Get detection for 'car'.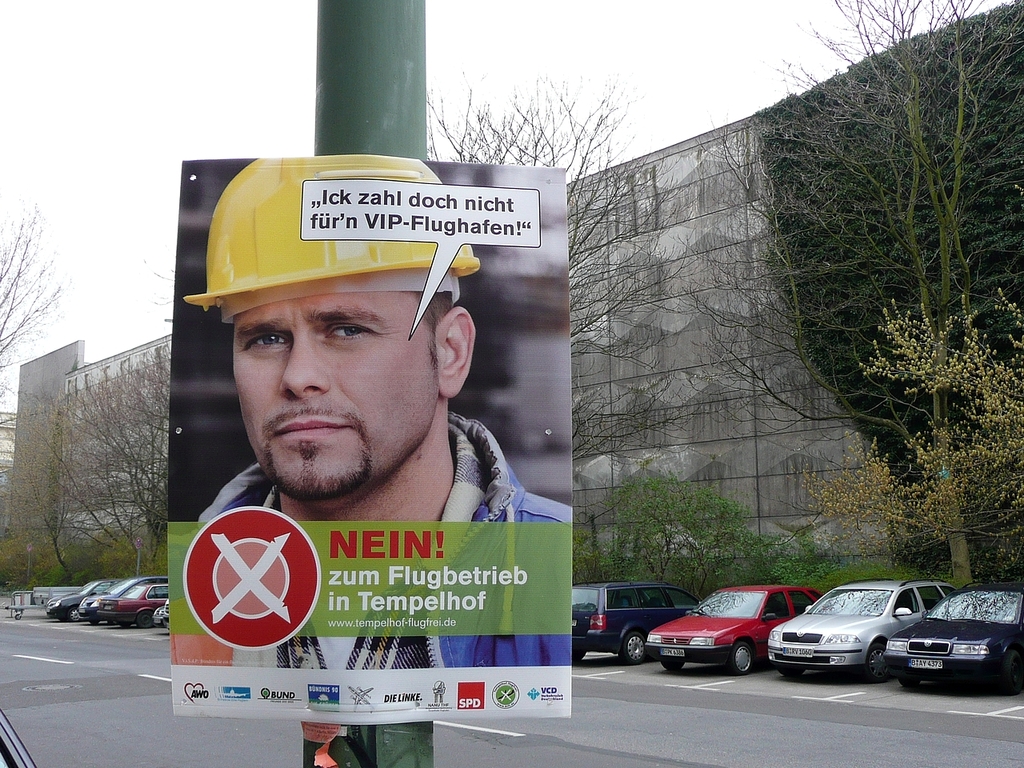
Detection: bbox=(570, 580, 702, 664).
